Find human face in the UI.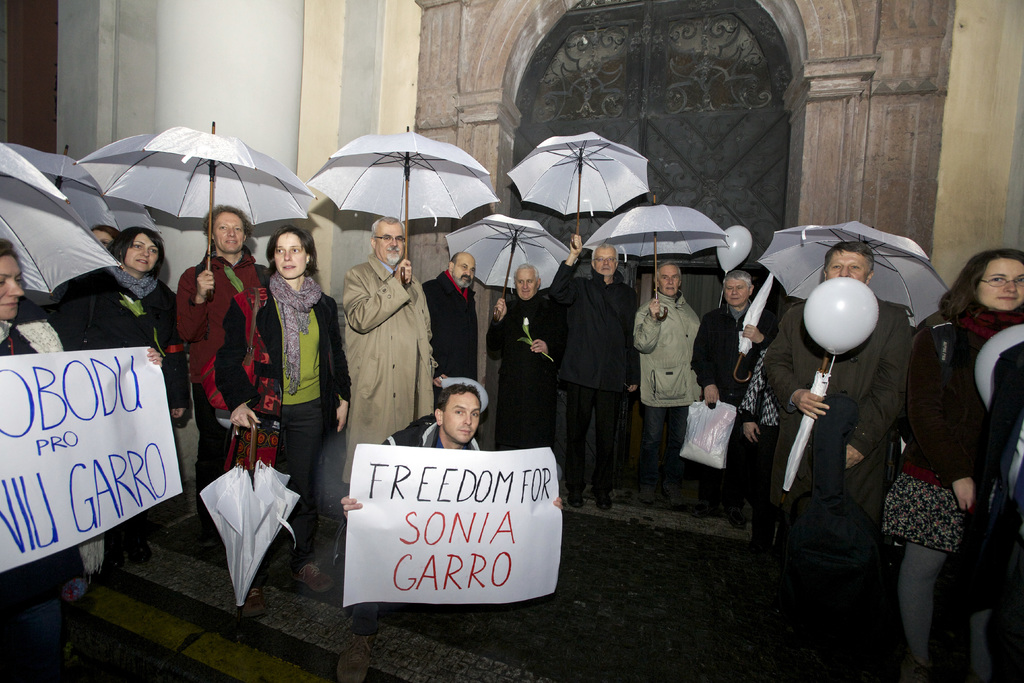
UI element at (593,247,618,277).
